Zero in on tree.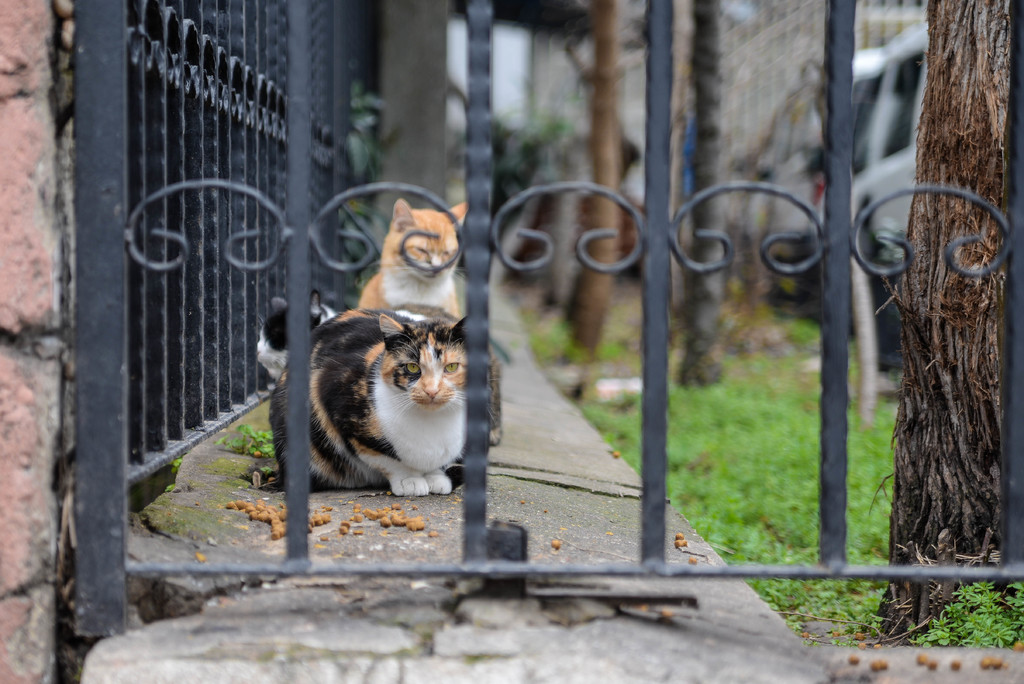
Zeroed in: Rect(548, 0, 625, 352).
